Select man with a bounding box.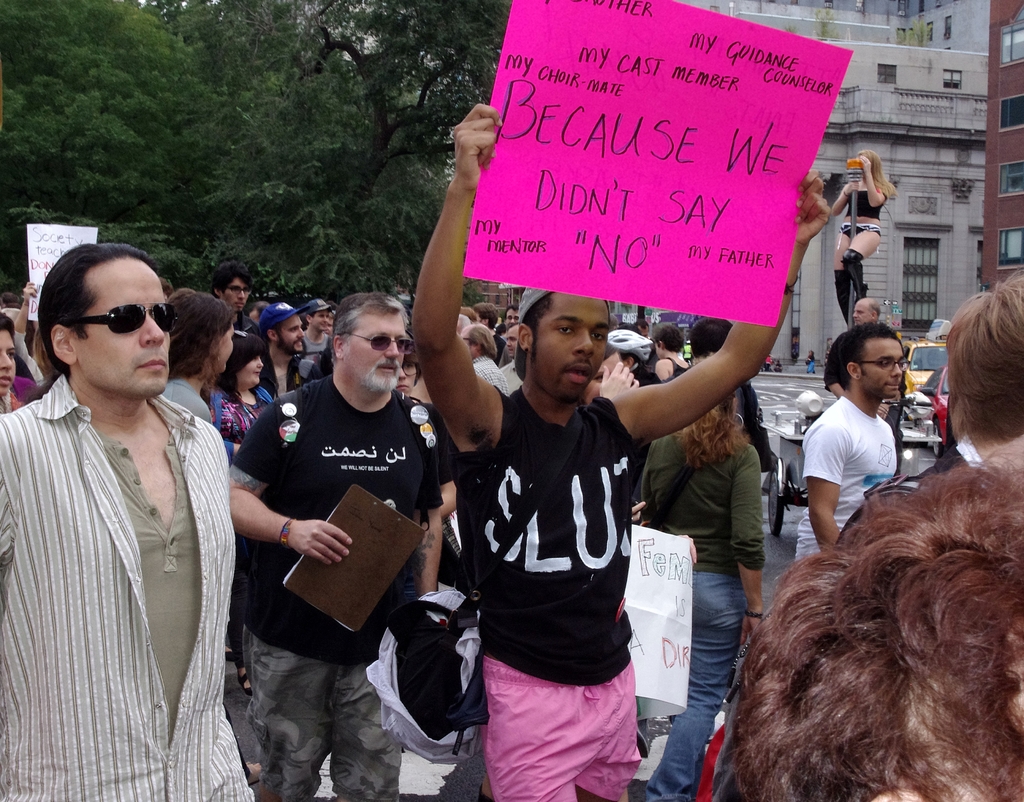
{"x1": 463, "y1": 320, "x2": 511, "y2": 397}.
